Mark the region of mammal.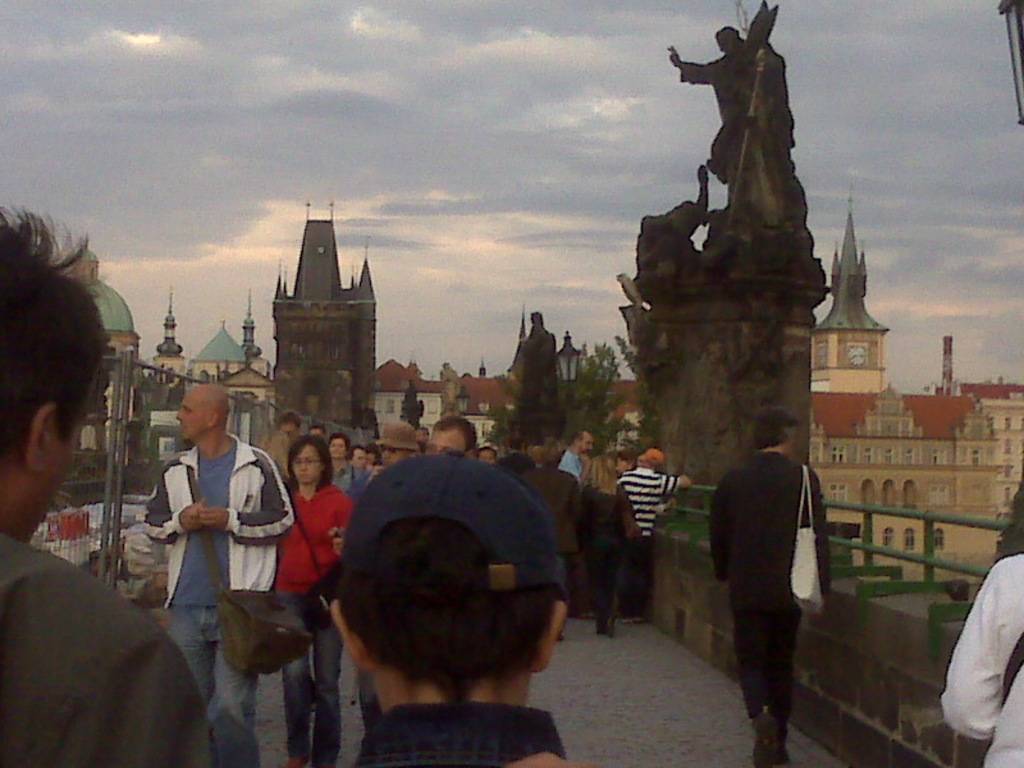
Region: left=328, top=452, right=594, bottom=767.
